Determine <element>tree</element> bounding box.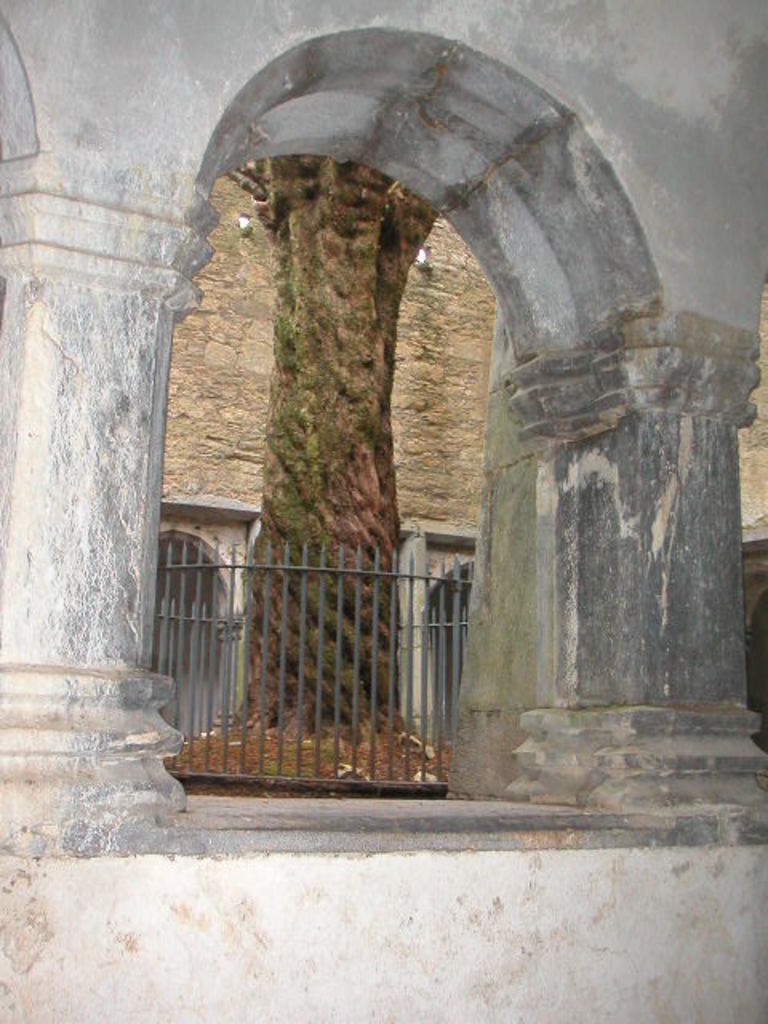
Determined: bbox(230, 163, 442, 731).
